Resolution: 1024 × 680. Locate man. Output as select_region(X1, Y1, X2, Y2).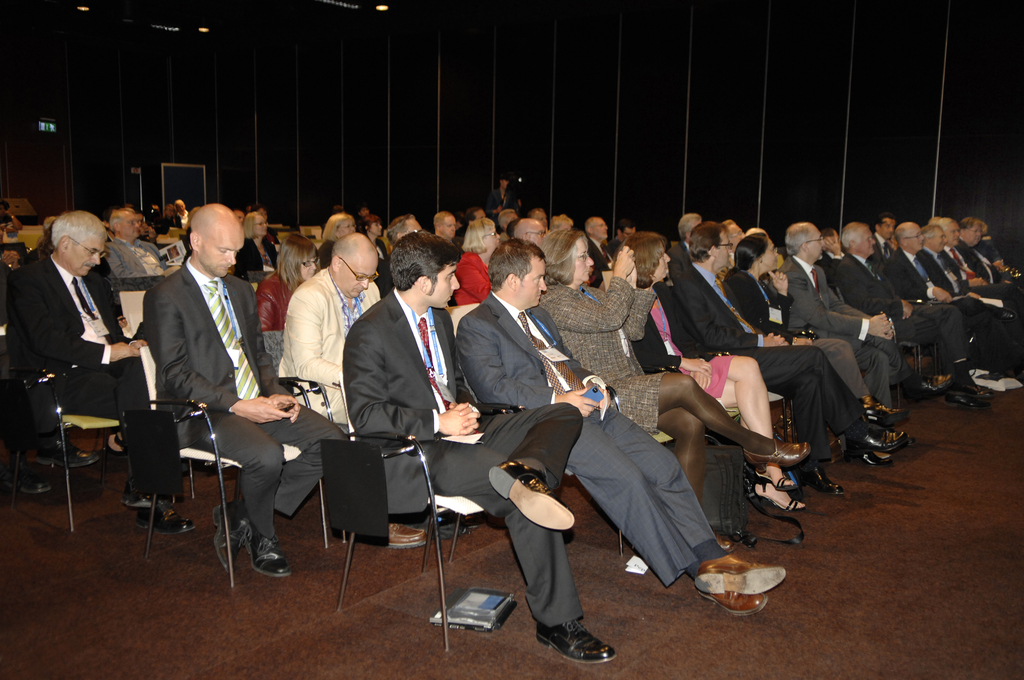
select_region(771, 220, 918, 428).
